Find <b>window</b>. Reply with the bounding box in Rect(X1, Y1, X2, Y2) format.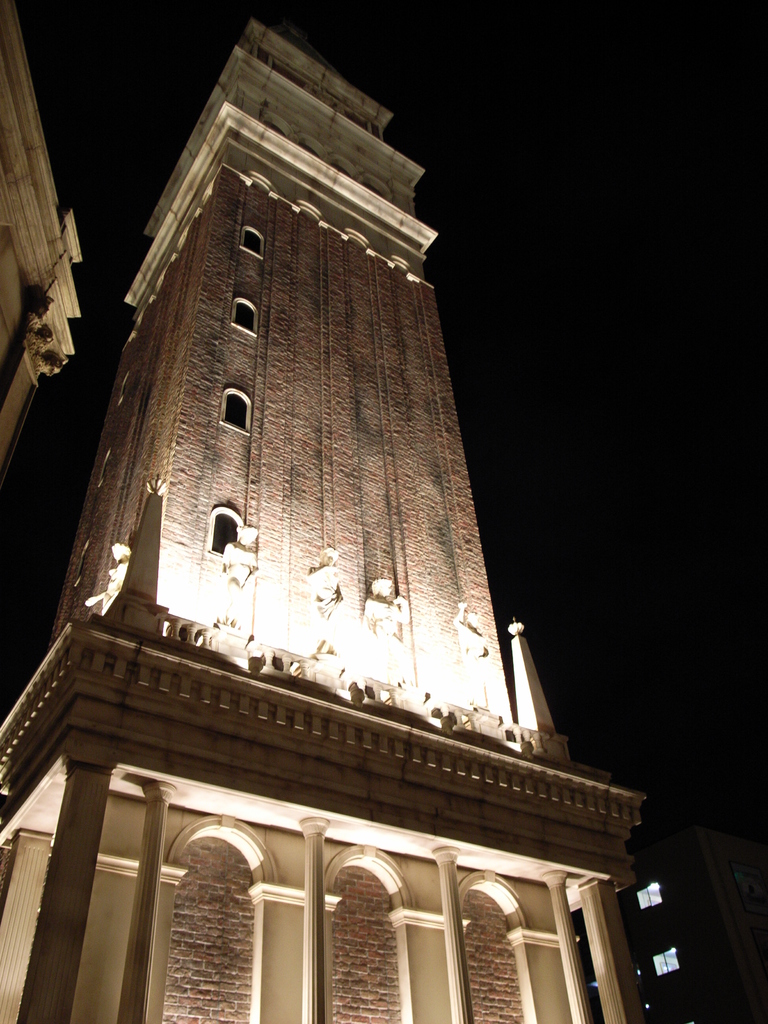
Rect(207, 509, 248, 556).
